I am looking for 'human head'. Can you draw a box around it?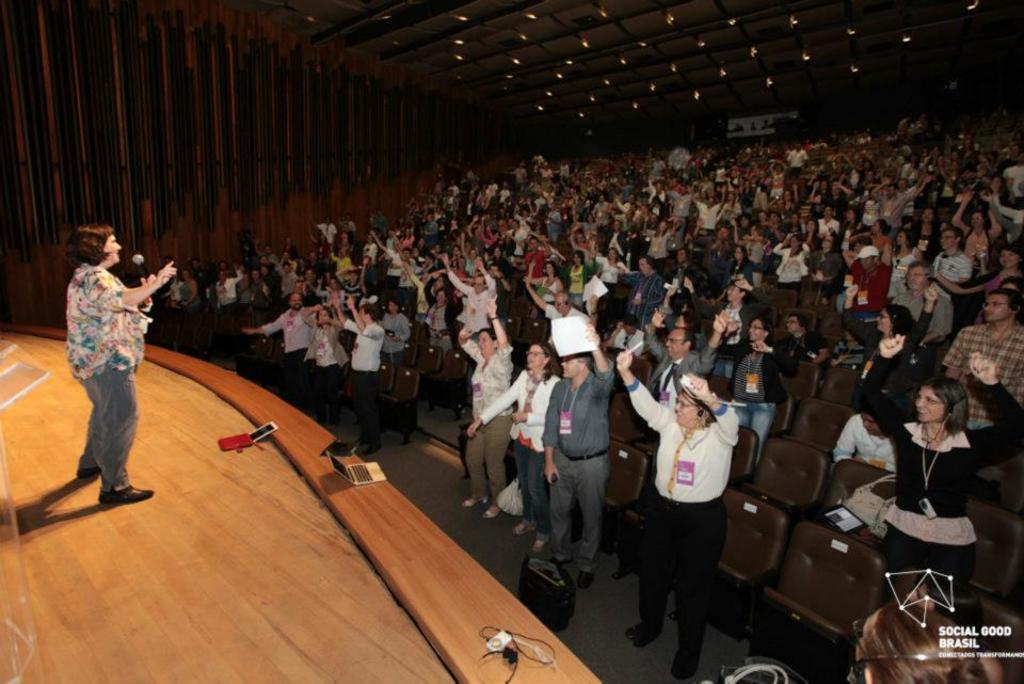
Sure, the bounding box is 553/291/569/313.
